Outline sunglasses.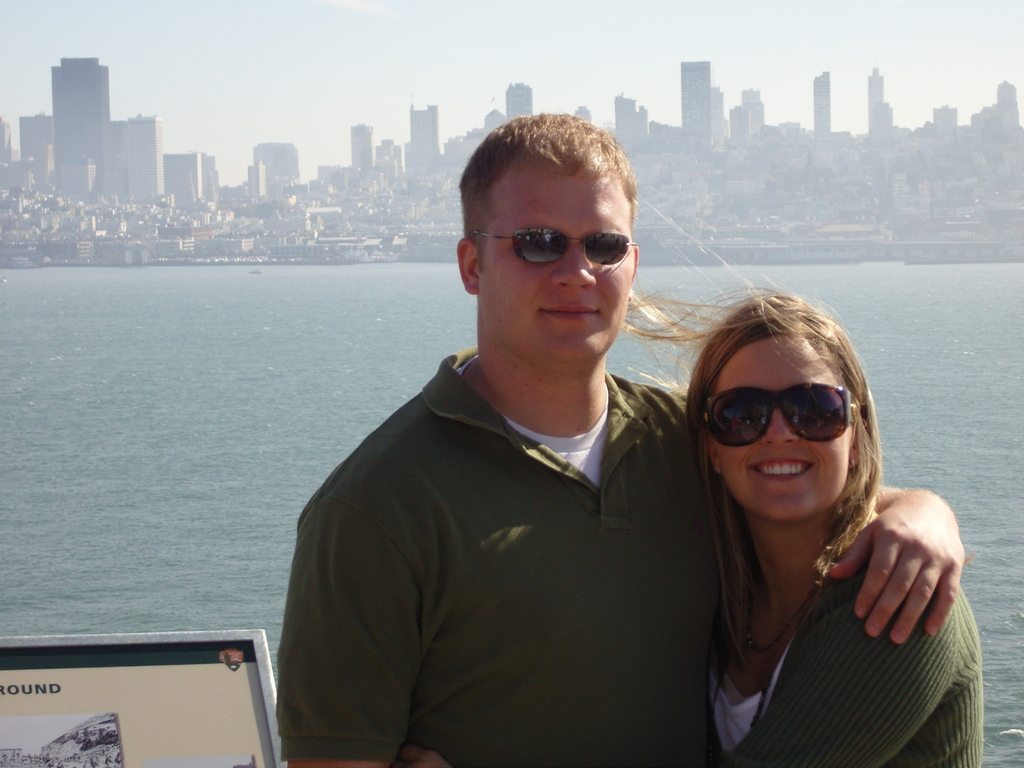
Outline: <bbox>683, 372, 867, 451</bbox>.
